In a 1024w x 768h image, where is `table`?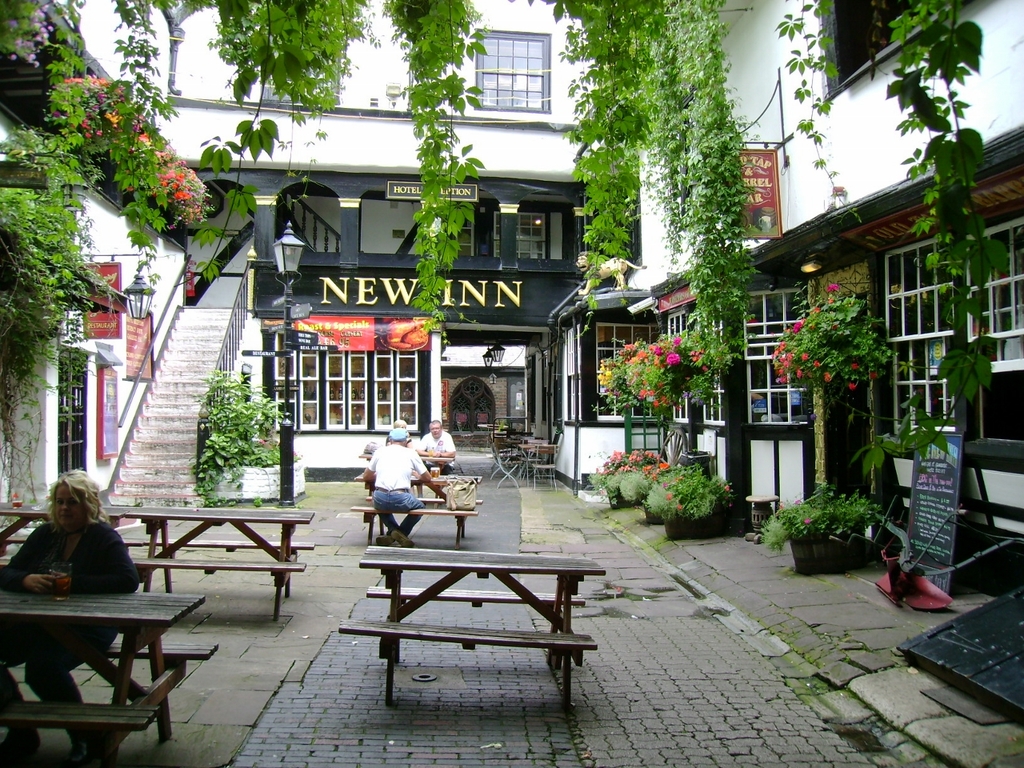
bbox(354, 473, 487, 550).
